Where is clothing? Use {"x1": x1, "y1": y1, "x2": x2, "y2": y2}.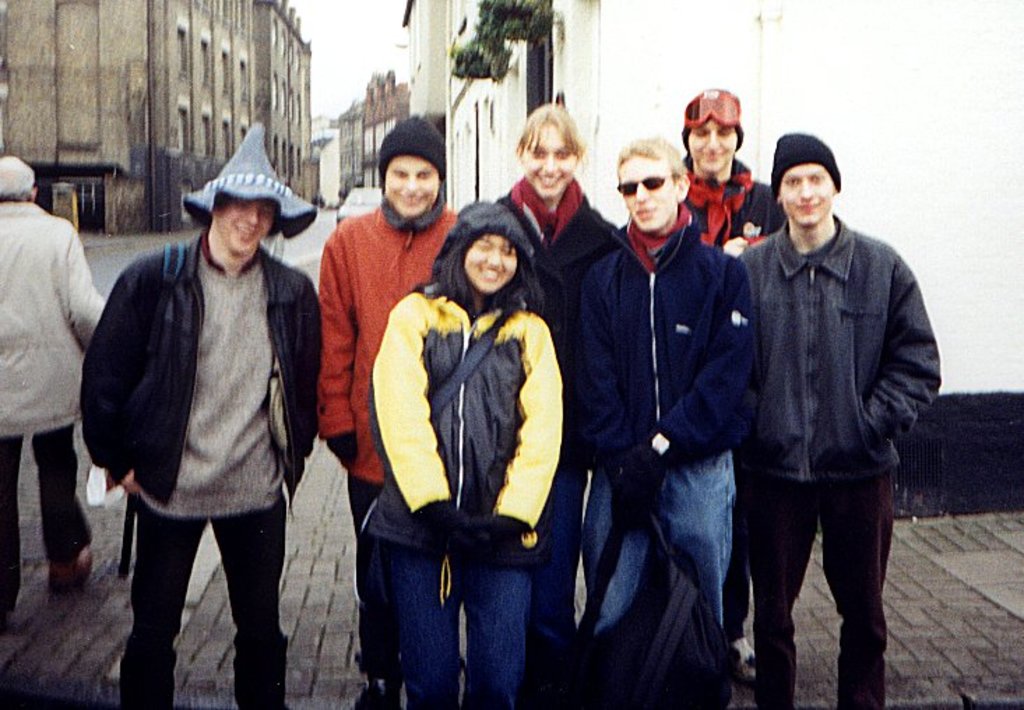
{"x1": 0, "y1": 201, "x2": 109, "y2": 600}.
